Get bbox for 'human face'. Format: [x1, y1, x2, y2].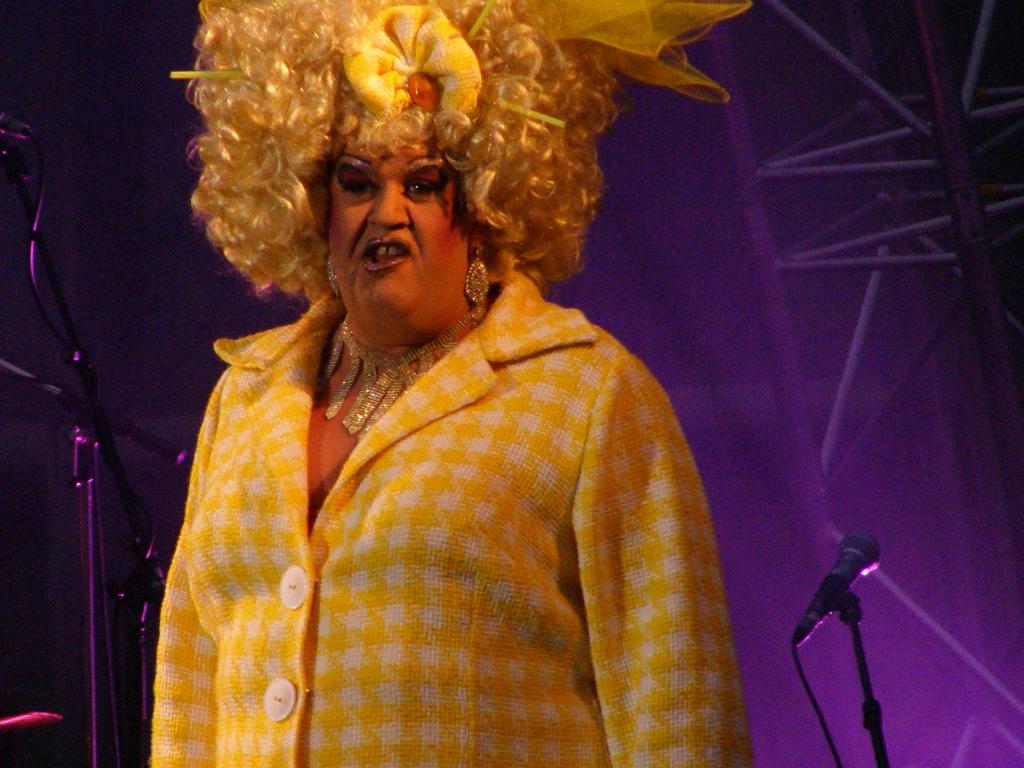
[329, 144, 472, 324].
